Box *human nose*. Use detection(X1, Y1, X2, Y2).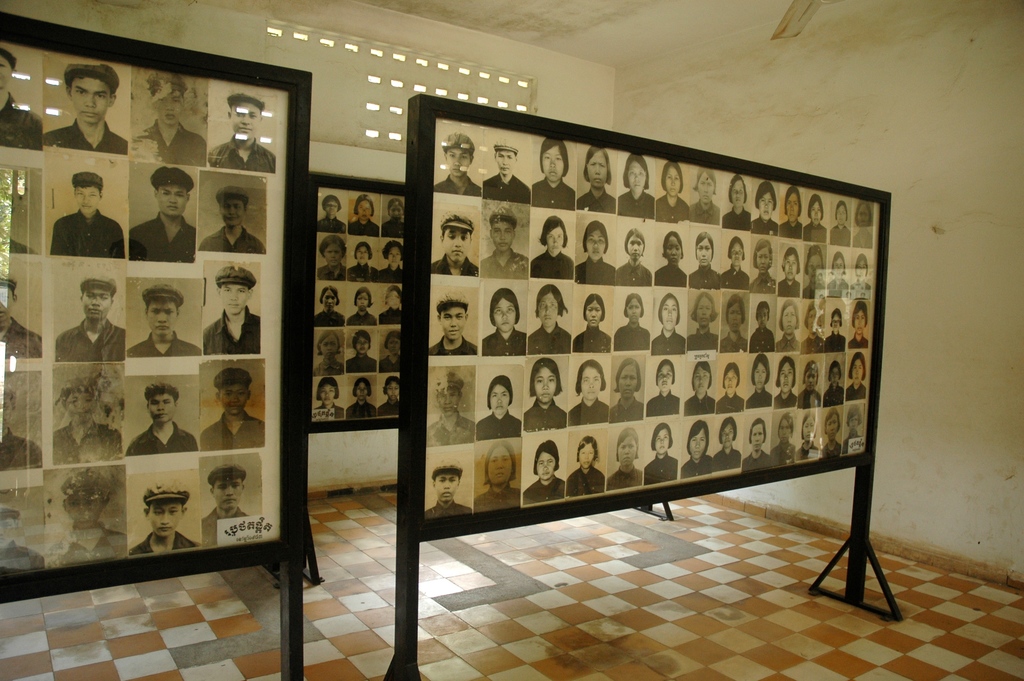
detection(326, 391, 330, 395).
